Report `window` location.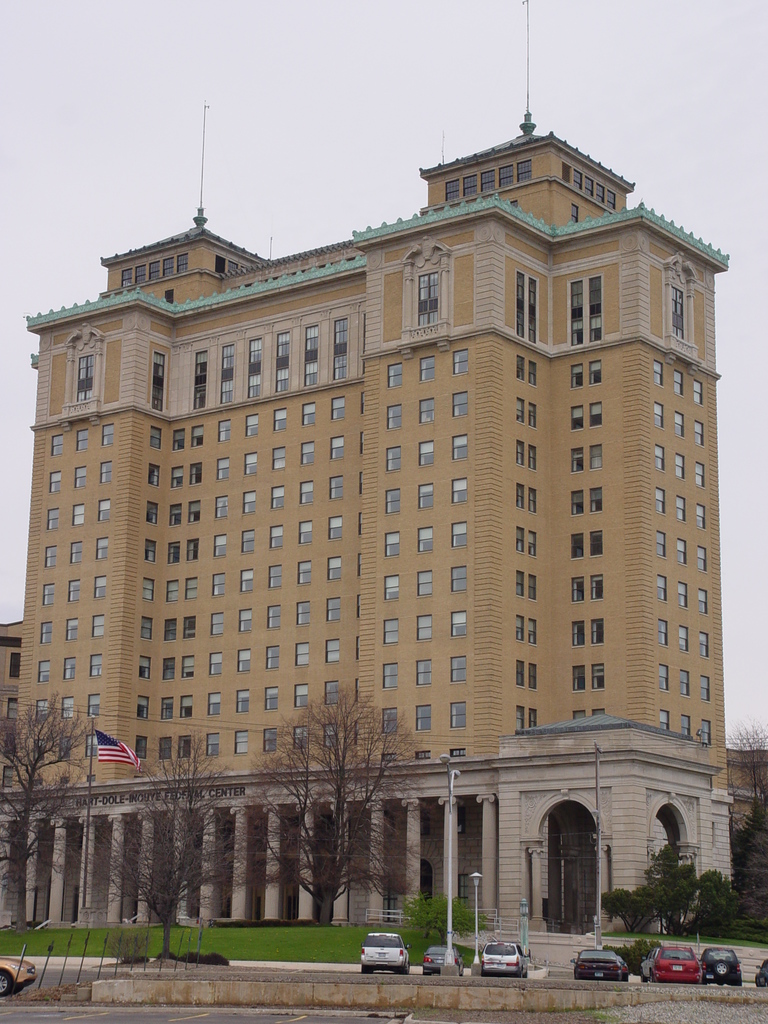
Report: 515/706/524/728.
